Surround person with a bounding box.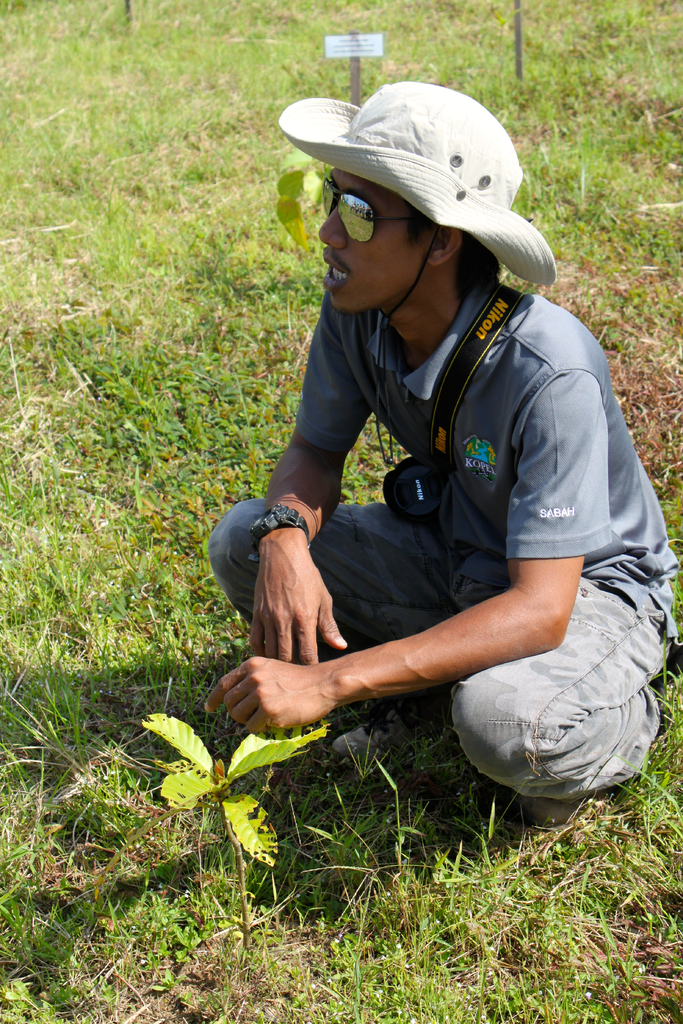
region(202, 80, 680, 820).
